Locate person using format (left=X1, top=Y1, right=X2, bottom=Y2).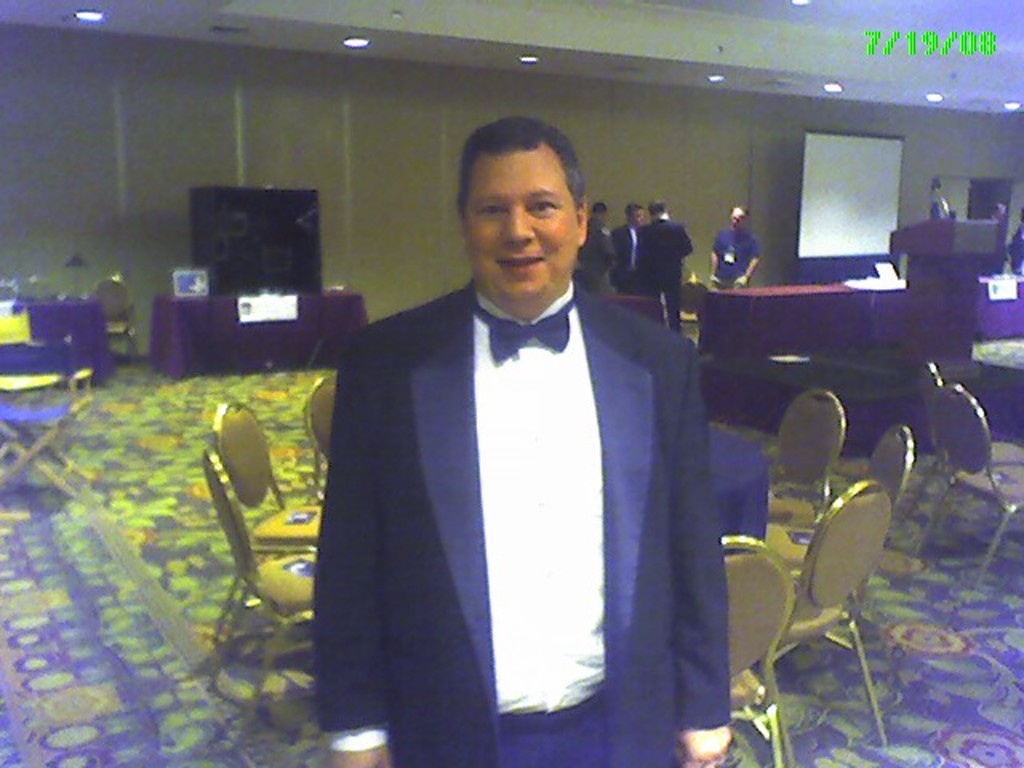
(left=331, top=128, right=712, bottom=767).
